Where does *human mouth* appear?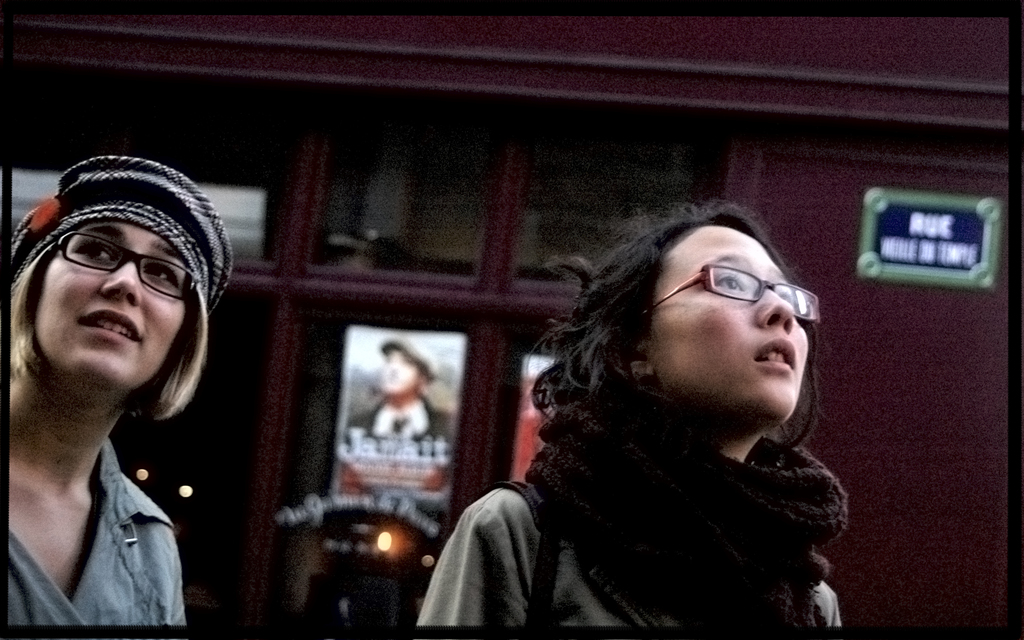
Appears at BBox(751, 334, 801, 377).
